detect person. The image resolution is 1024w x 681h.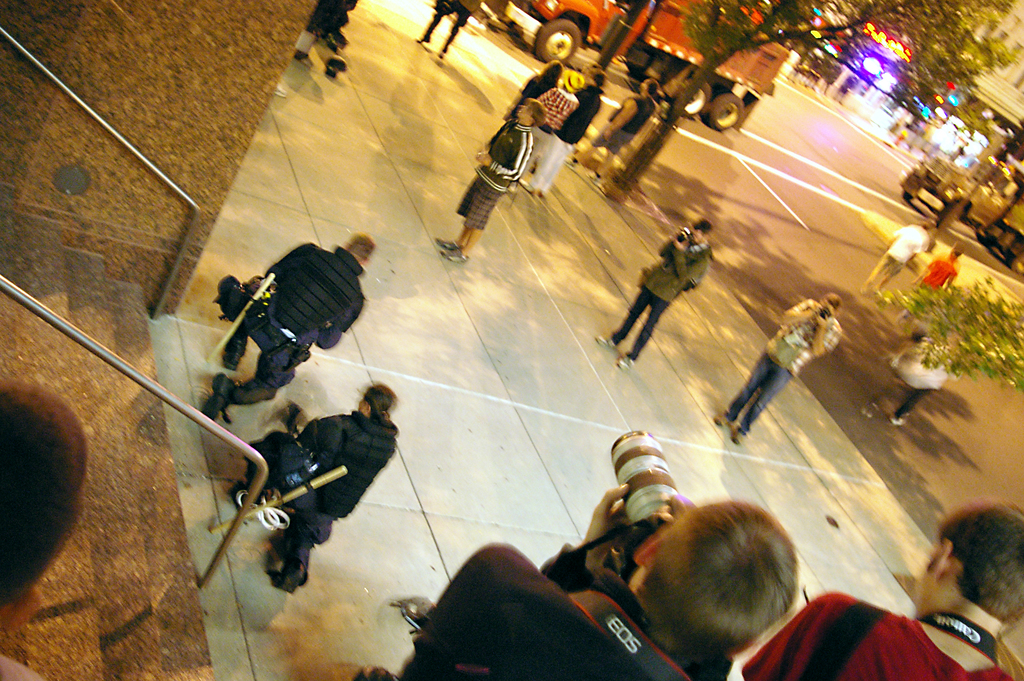
{"x1": 435, "y1": 95, "x2": 550, "y2": 266}.
